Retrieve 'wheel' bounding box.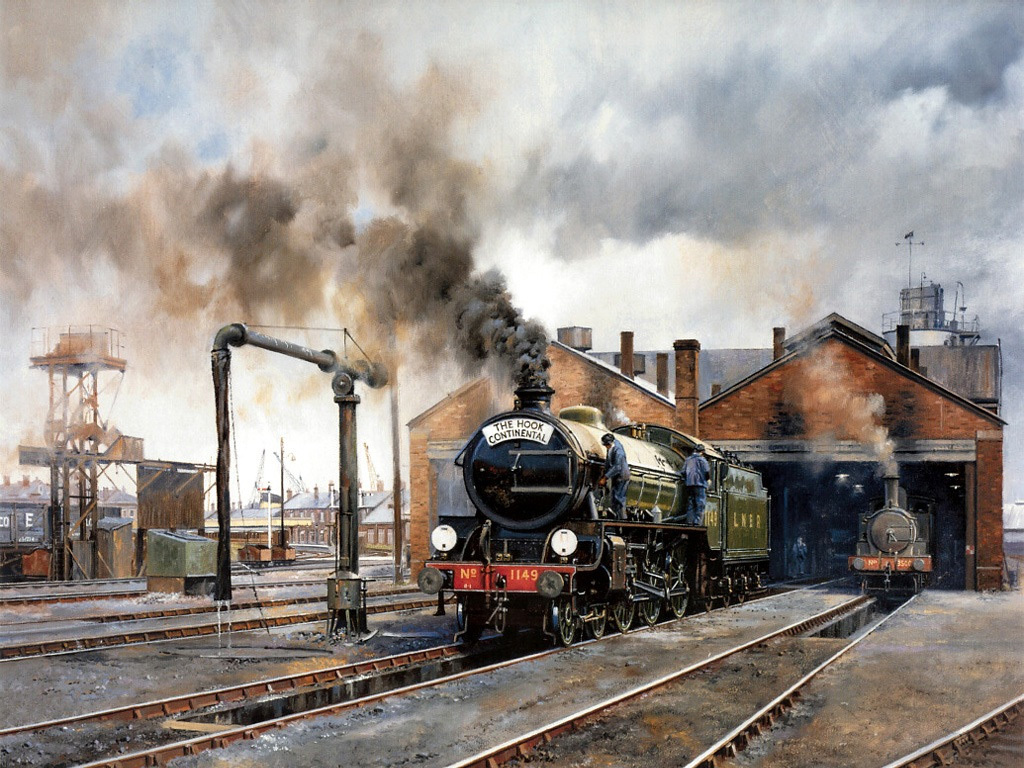
Bounding box: x1=548, y1=591, x2=581, y2=645.
